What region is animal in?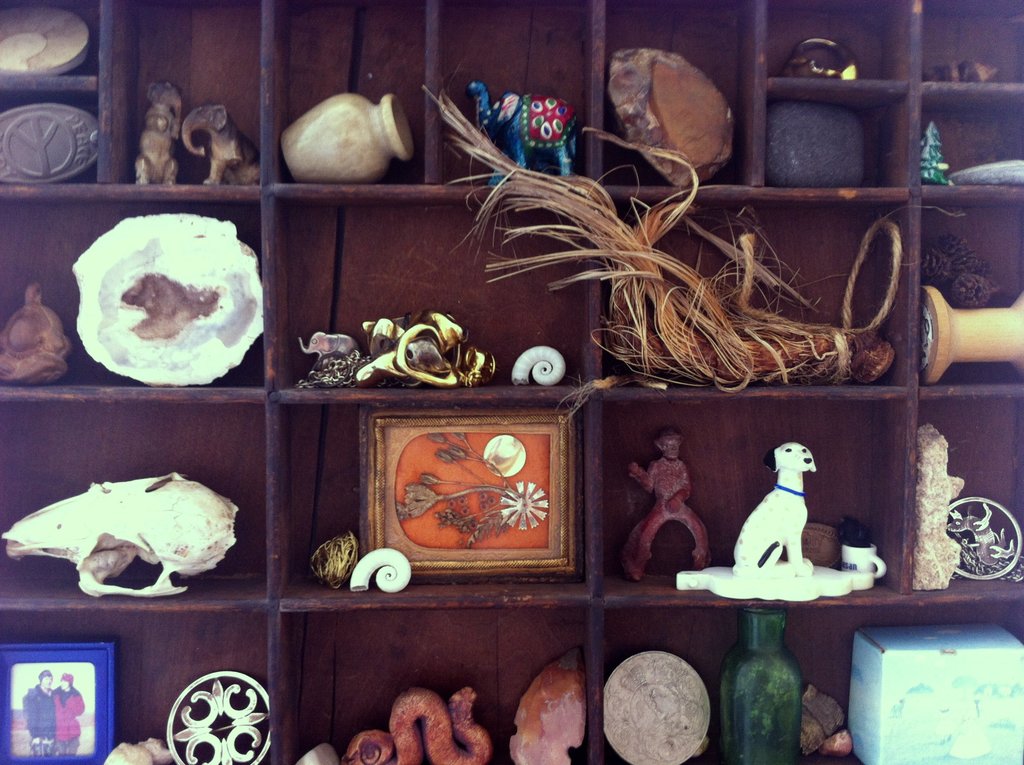
x1=724 y1=439 x2=819 y2=575.
